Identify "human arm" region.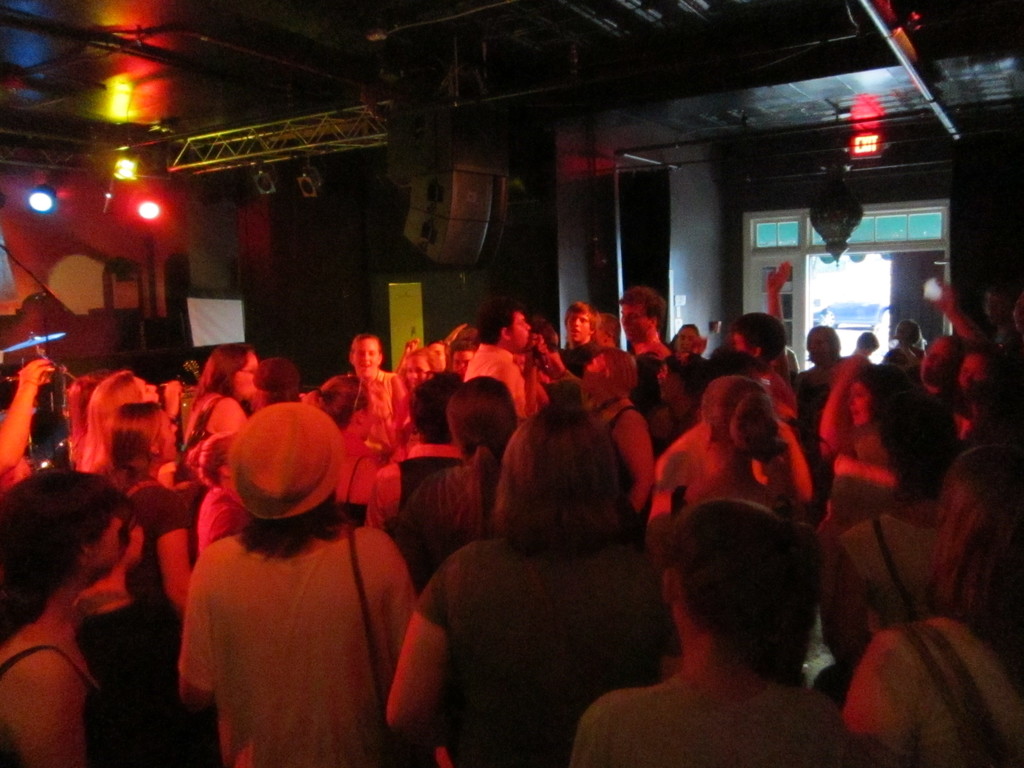
Region: box=[211, 399, 239, 424].
